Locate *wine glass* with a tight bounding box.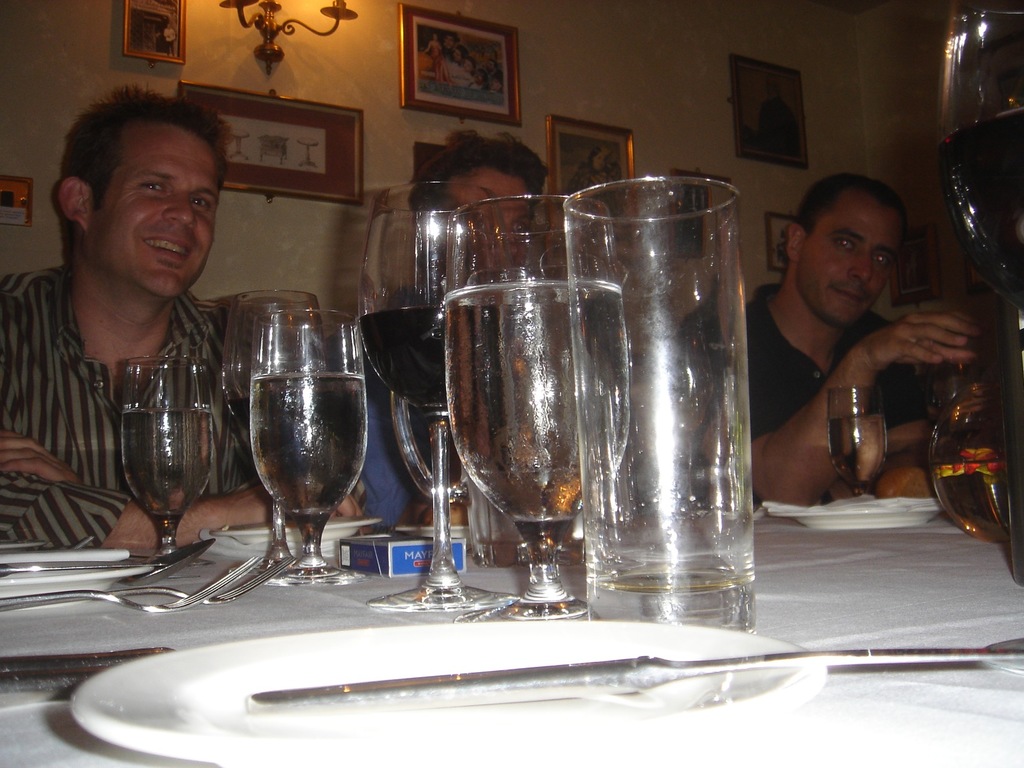
[444,193,627,626].
